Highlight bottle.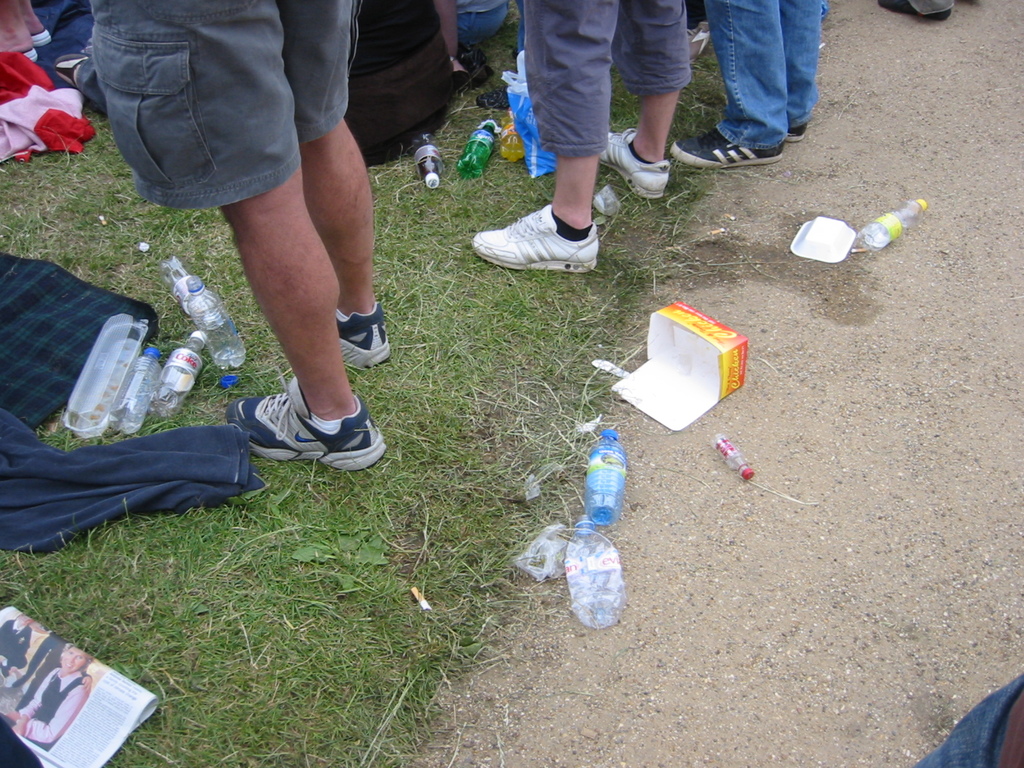
Highlighted region: 447 113 497 175.
